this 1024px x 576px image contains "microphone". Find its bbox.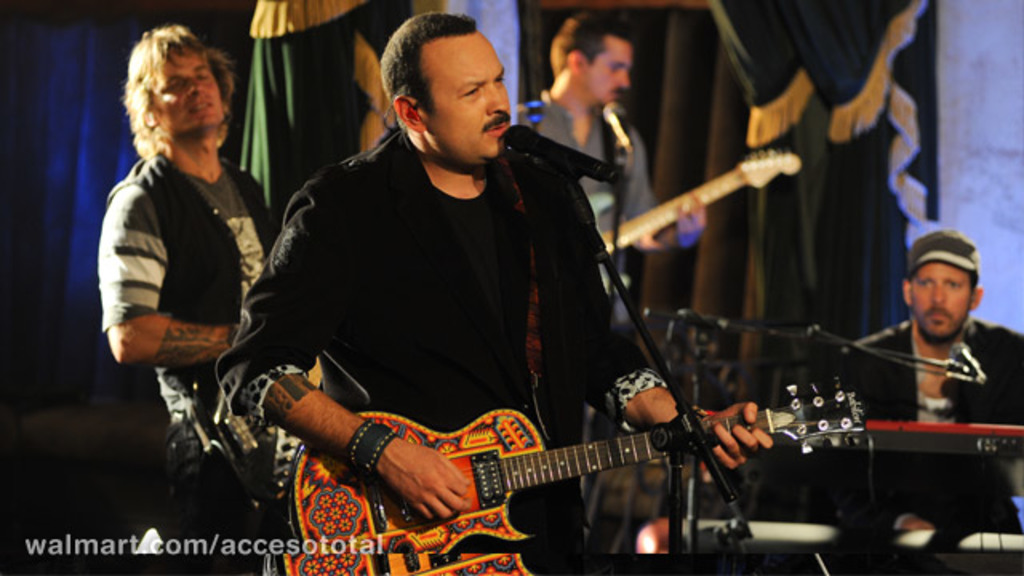
x1=603, y1=104, x2=637, y2=152.
